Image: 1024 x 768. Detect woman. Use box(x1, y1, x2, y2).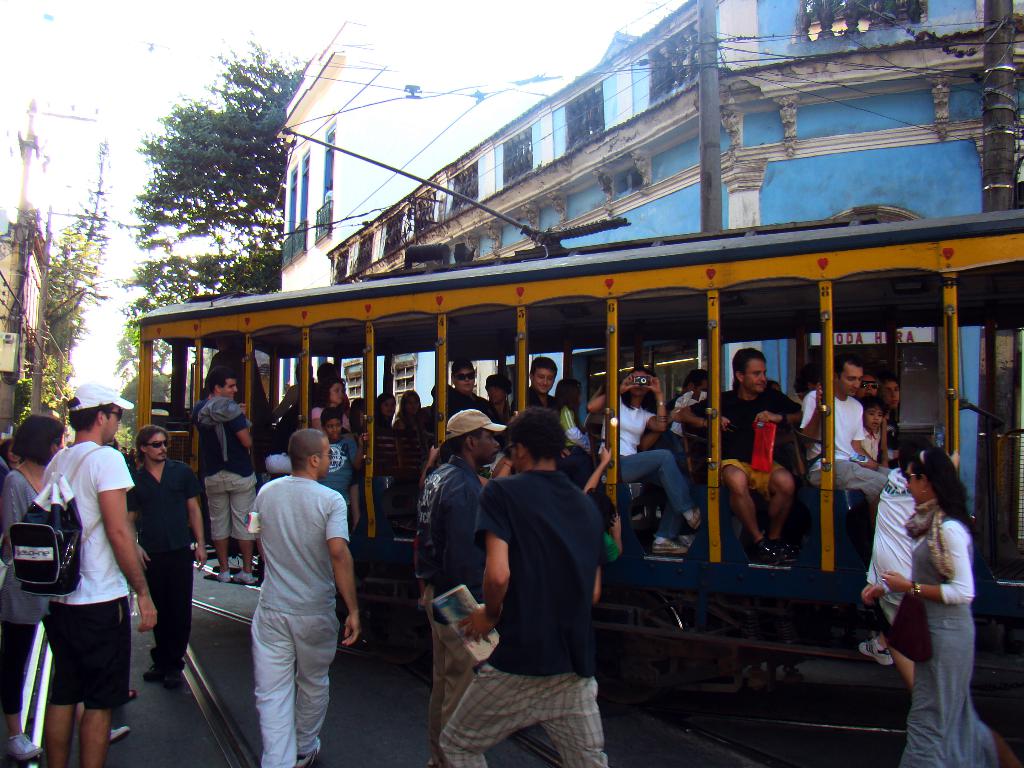
box(486, 374, 515, 427).
